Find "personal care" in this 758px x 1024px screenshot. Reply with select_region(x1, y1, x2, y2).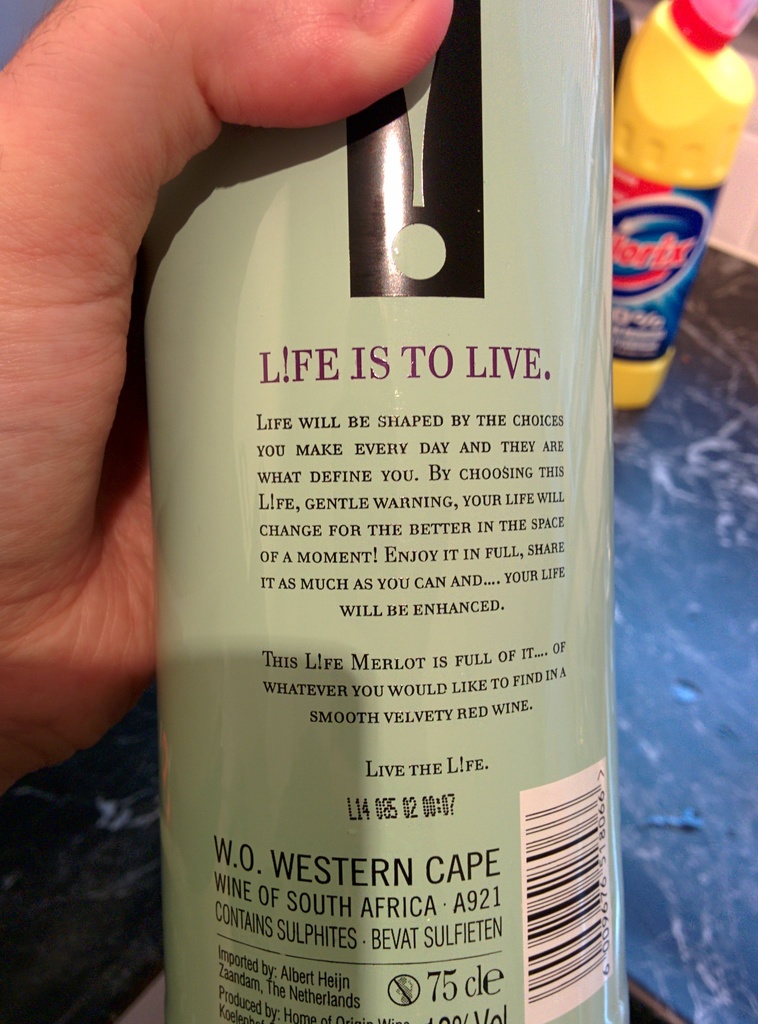
select_region(159, 0, 616, 1023).
